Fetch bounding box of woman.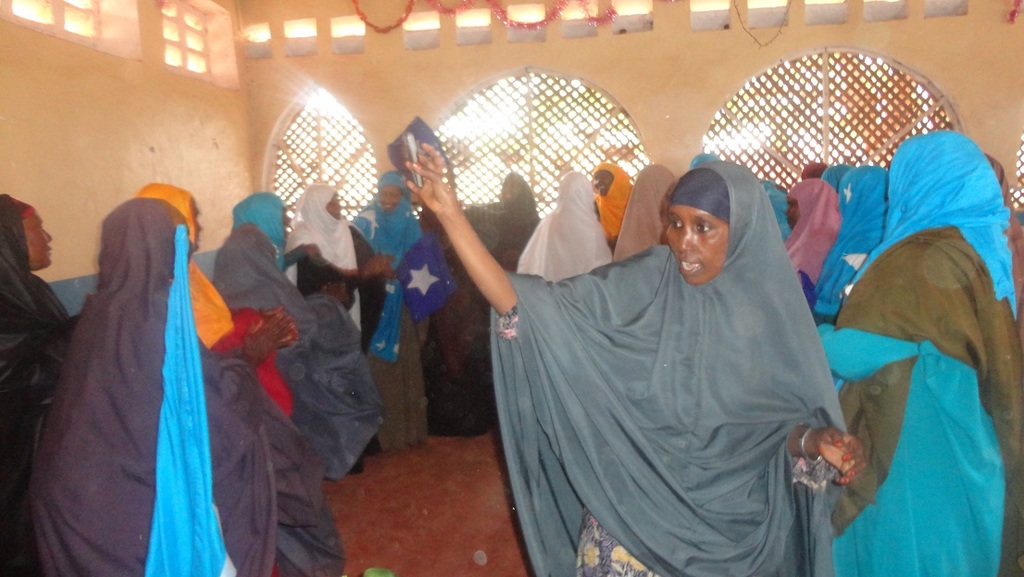
Bbox: 833, 118, 1023, 576.
